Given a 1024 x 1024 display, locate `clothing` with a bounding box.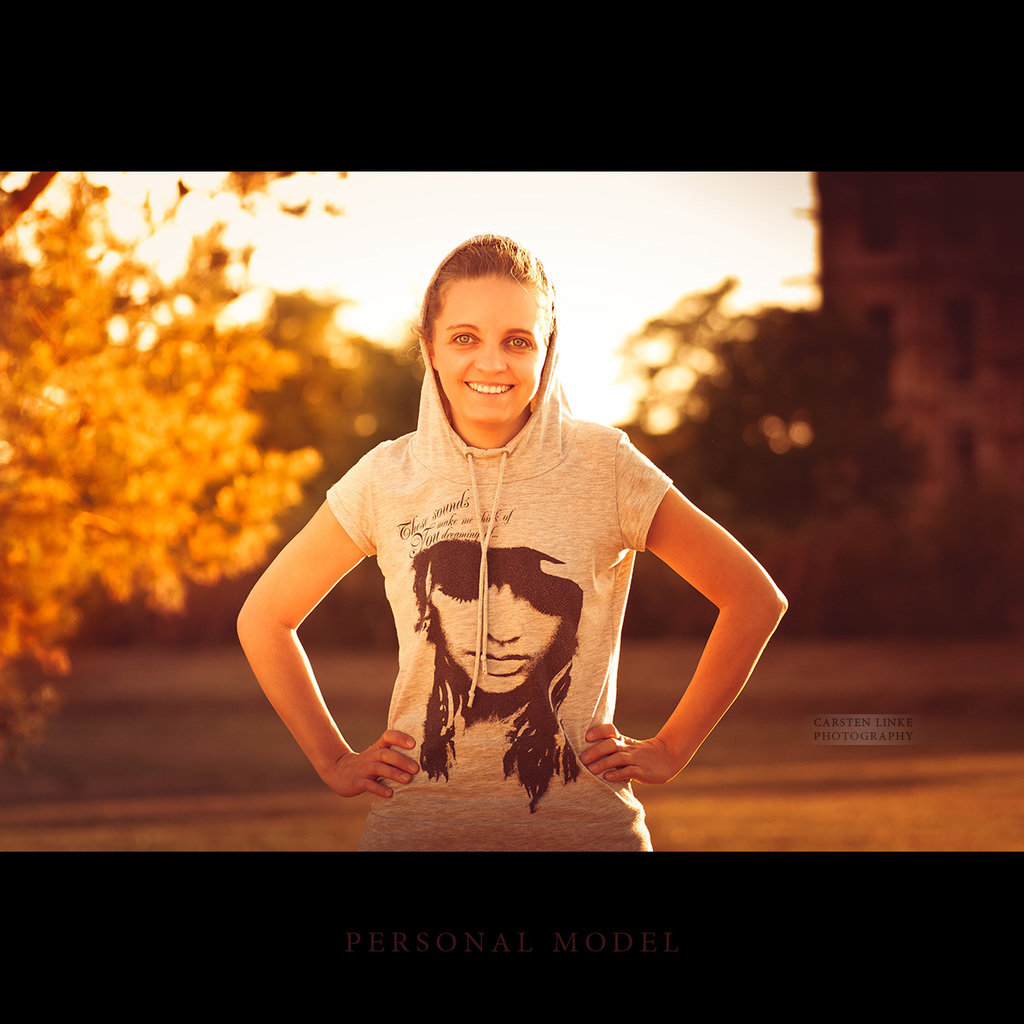
Located: [x1=281, y1=330, x2=729, y2=815].
